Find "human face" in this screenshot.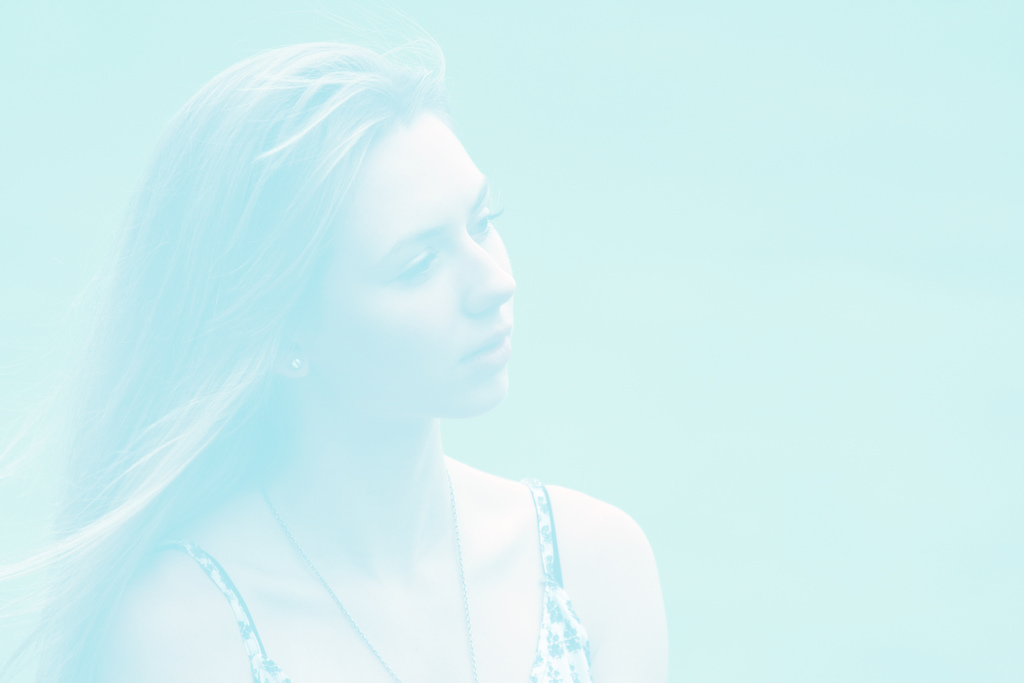
The bounding box for "human face" is Rect(289, 108, 510, 419).
